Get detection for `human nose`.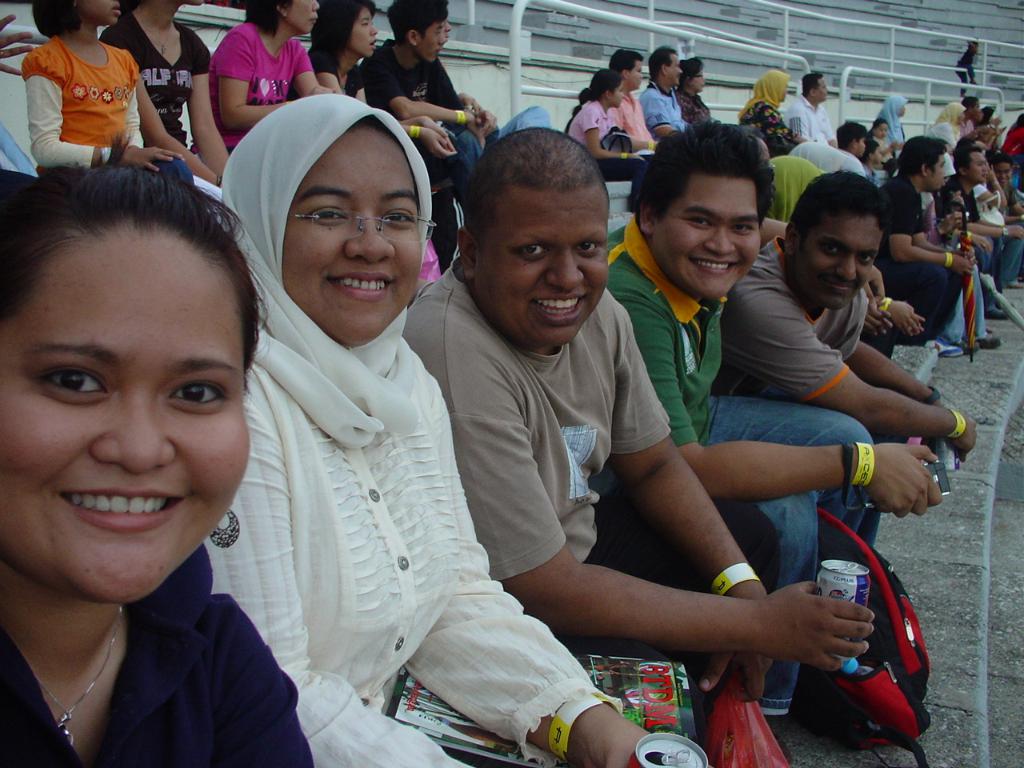
Detection: (x1=370, y1=24, x2=378, y2=34).
